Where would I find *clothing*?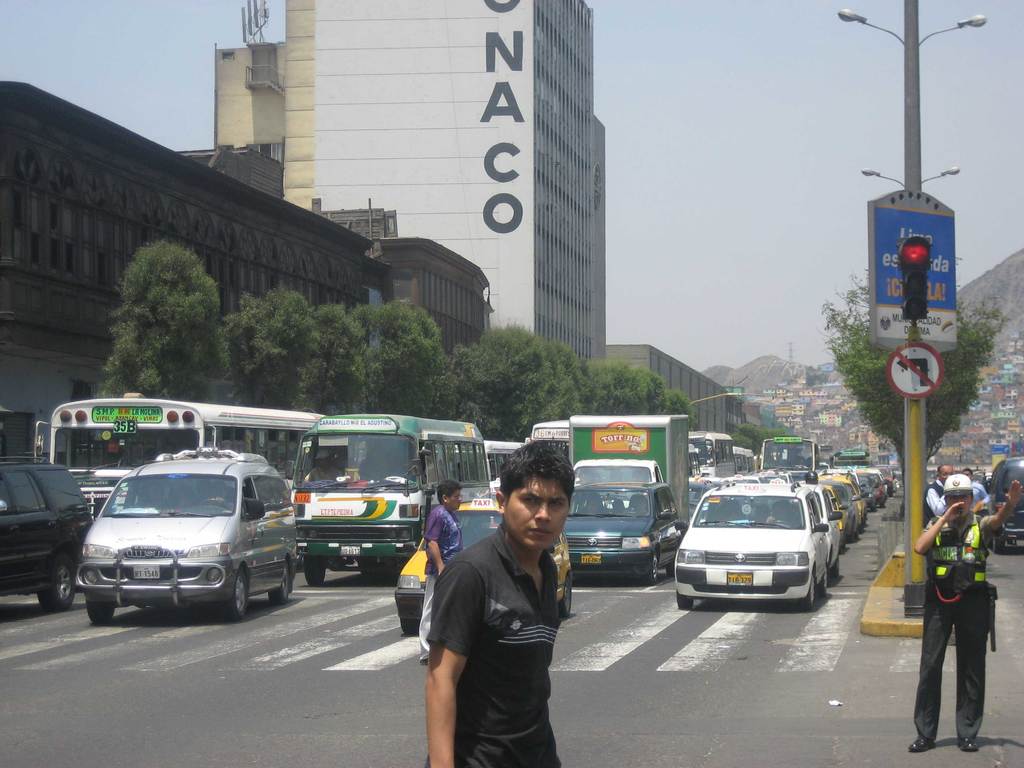
At (919, 436, 1013, 755).
